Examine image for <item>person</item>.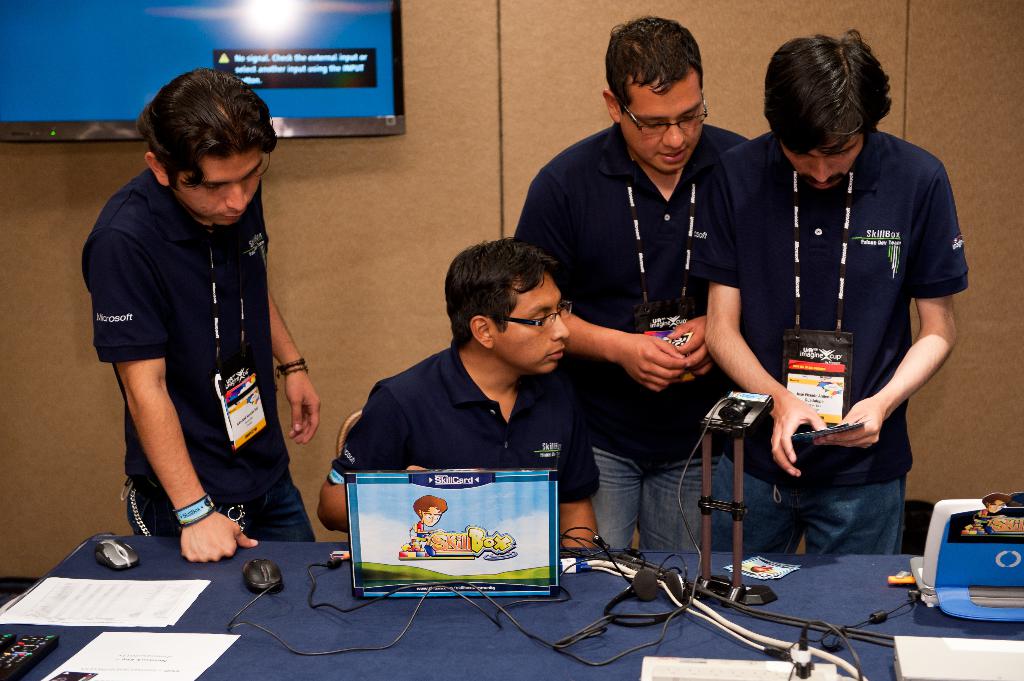
Examination result: 512/15/756/553.
